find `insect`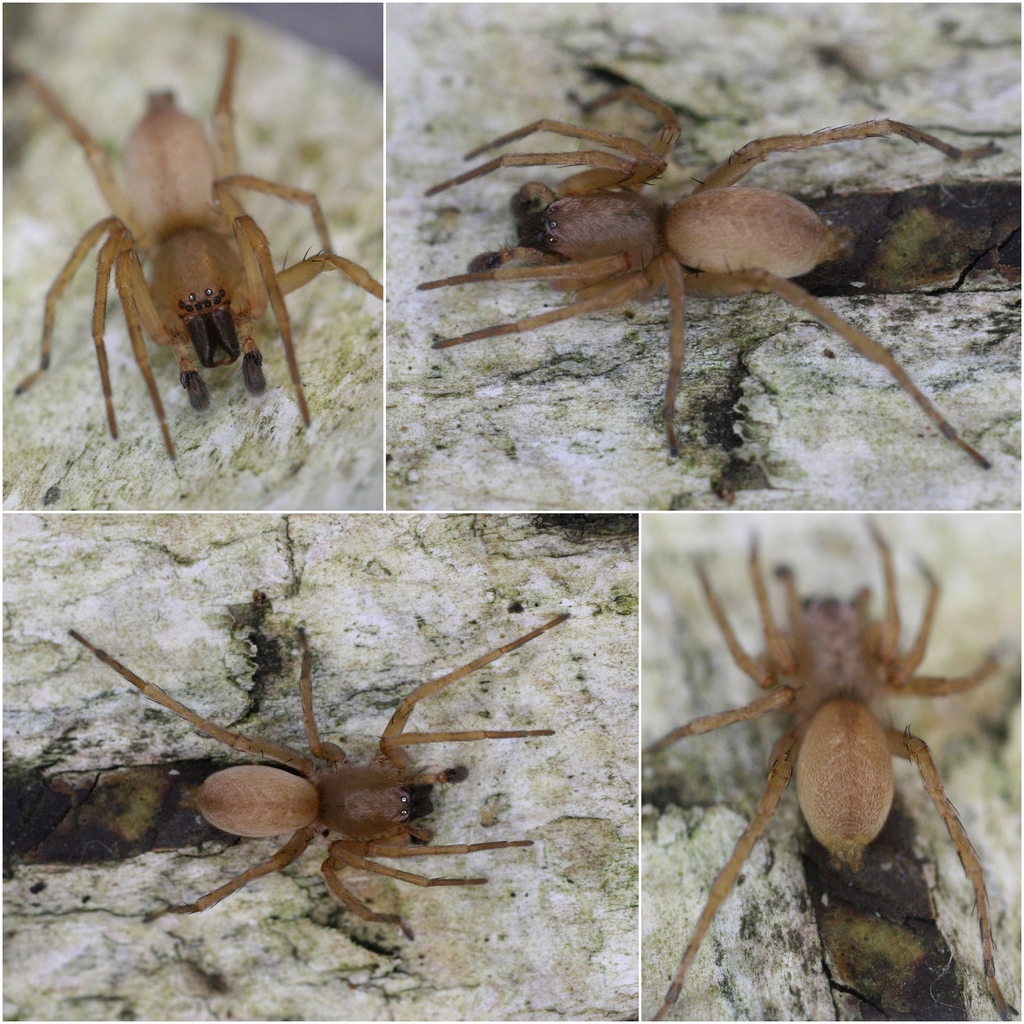
(644, 515, 1023, 1023)
